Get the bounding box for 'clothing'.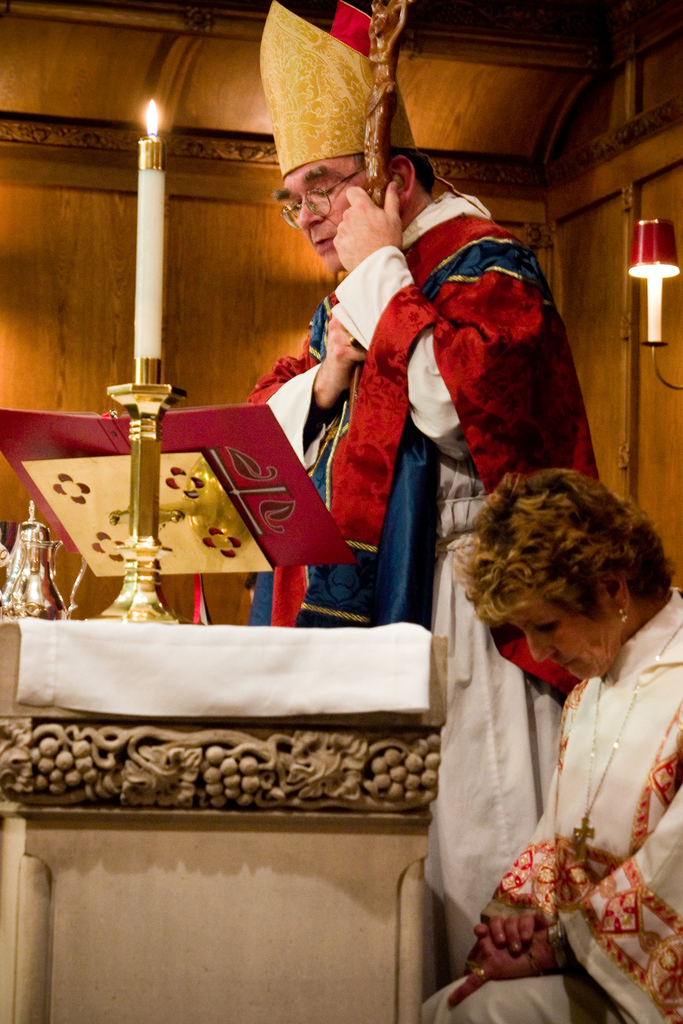
(left=435, top=596, right=682, bottom=1023).
